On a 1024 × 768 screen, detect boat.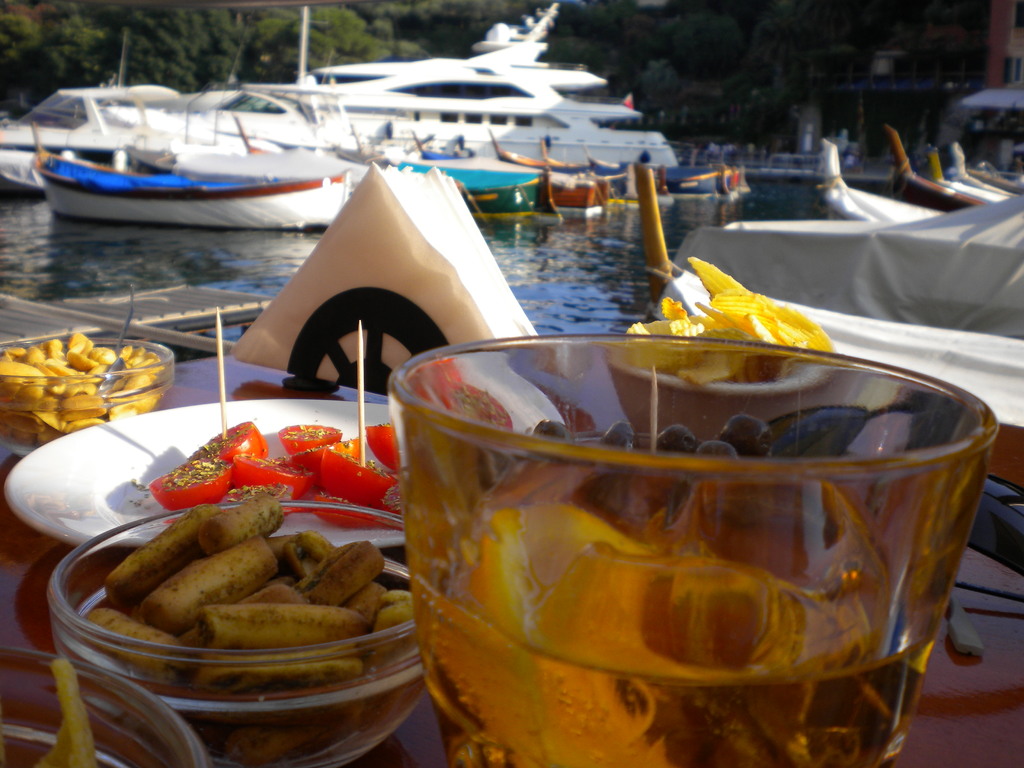
select_region(0, 82, 287, 241).
